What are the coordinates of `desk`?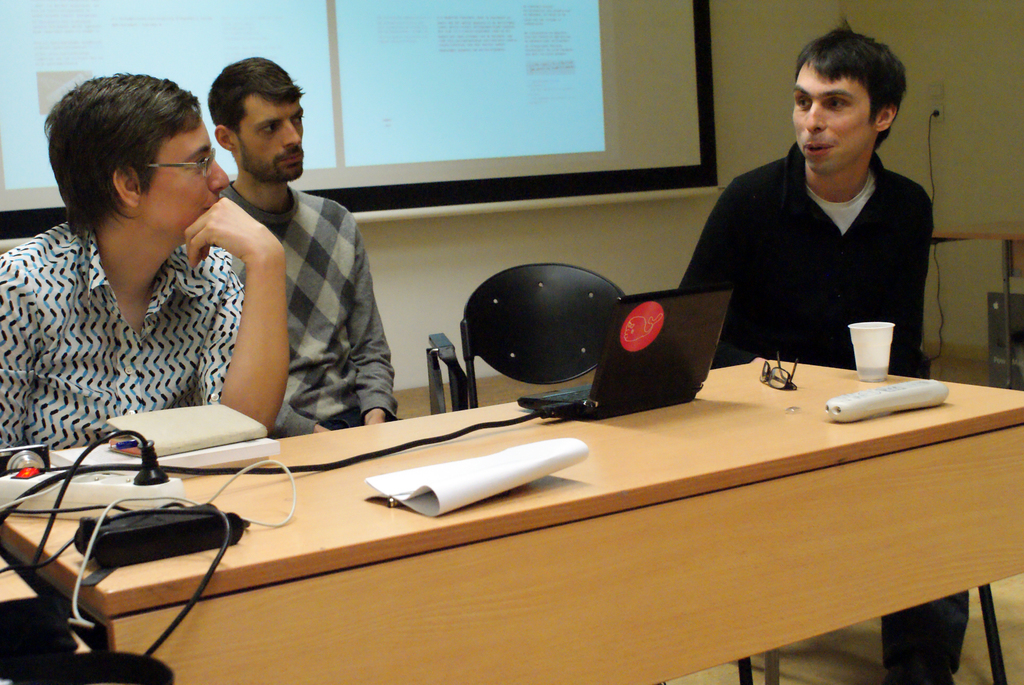
region(31, 324, 1023, 673).
